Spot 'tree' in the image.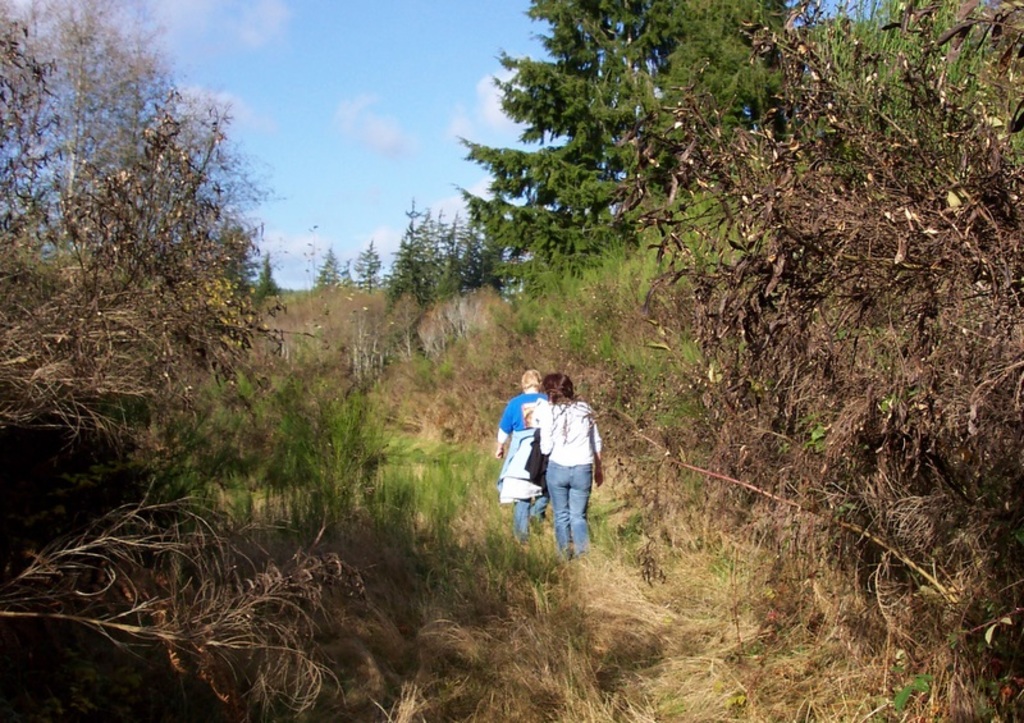
'tree' found at {"x1": 311, "y1": 237, "x2": 334, "y2": 292}.
